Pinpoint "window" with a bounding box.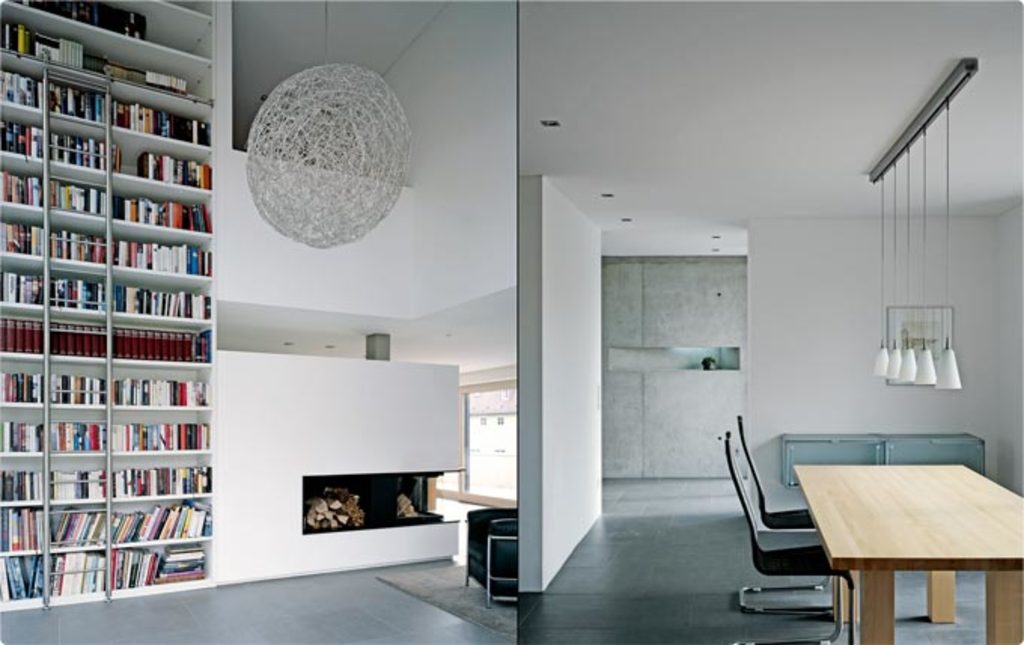
bbox=(456, 381, 518, 511).
